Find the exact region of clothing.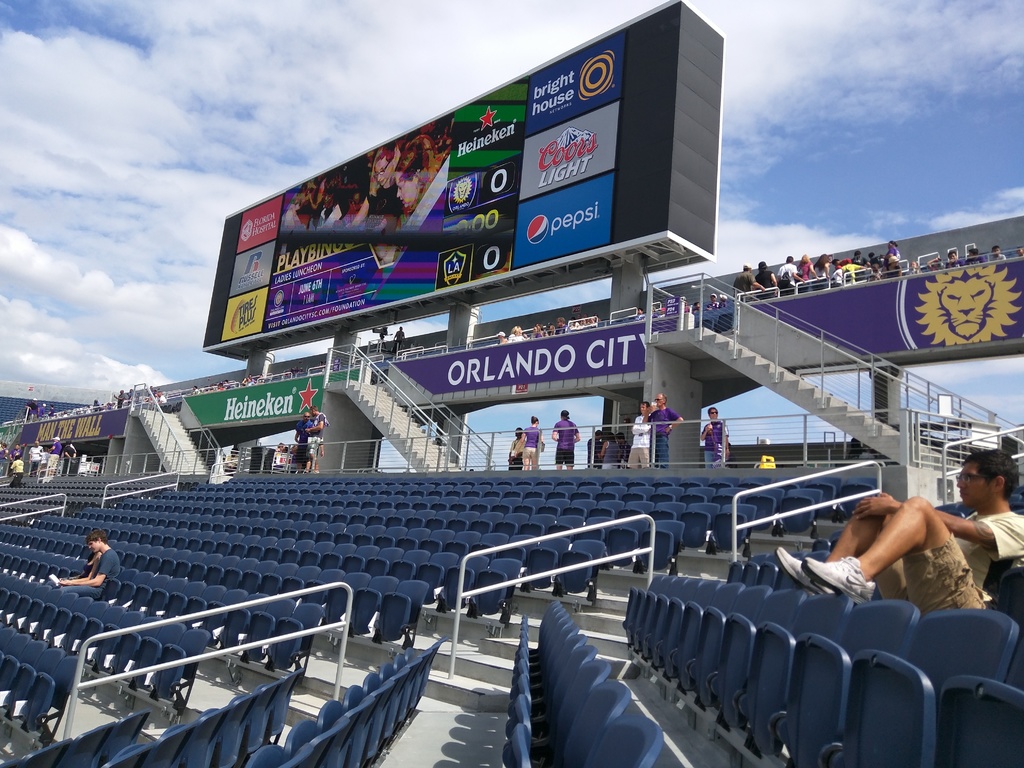
Exact region: [x1=780, y1=262, x2=799, y2=291].
